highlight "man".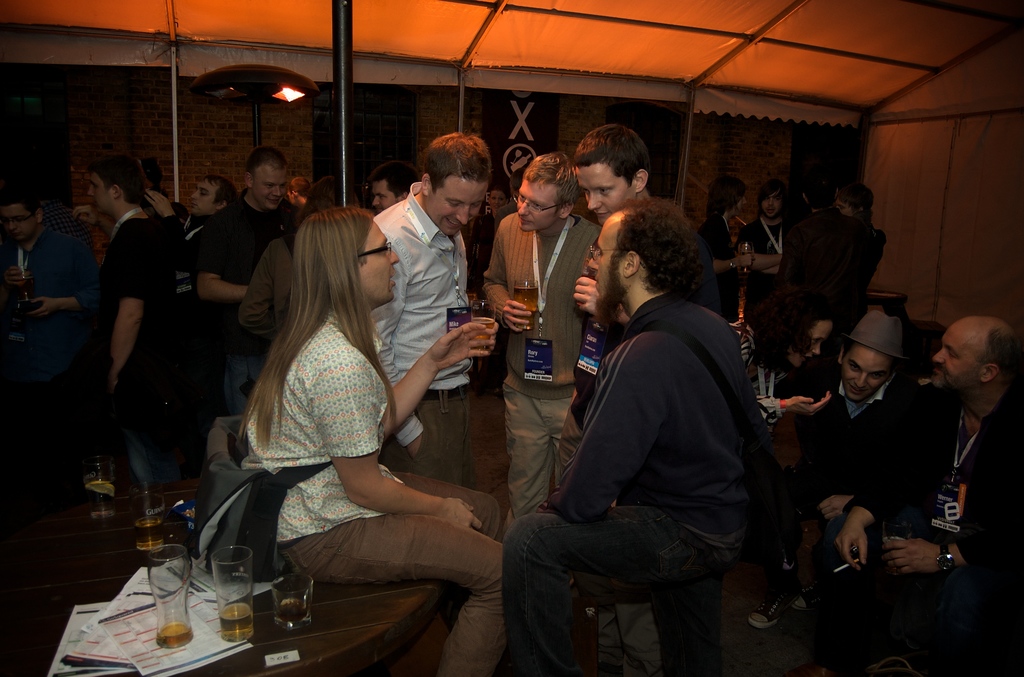
Highlighted region: <box>799,304,921,526</box>.
